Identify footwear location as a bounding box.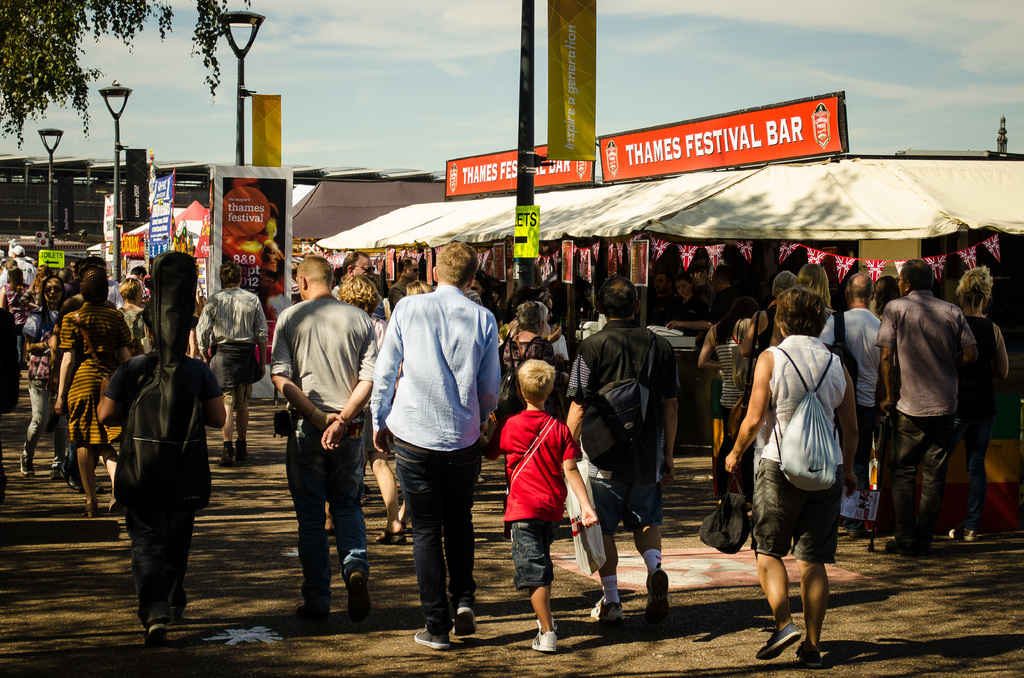
select_region(756, 611, 797, 656).
